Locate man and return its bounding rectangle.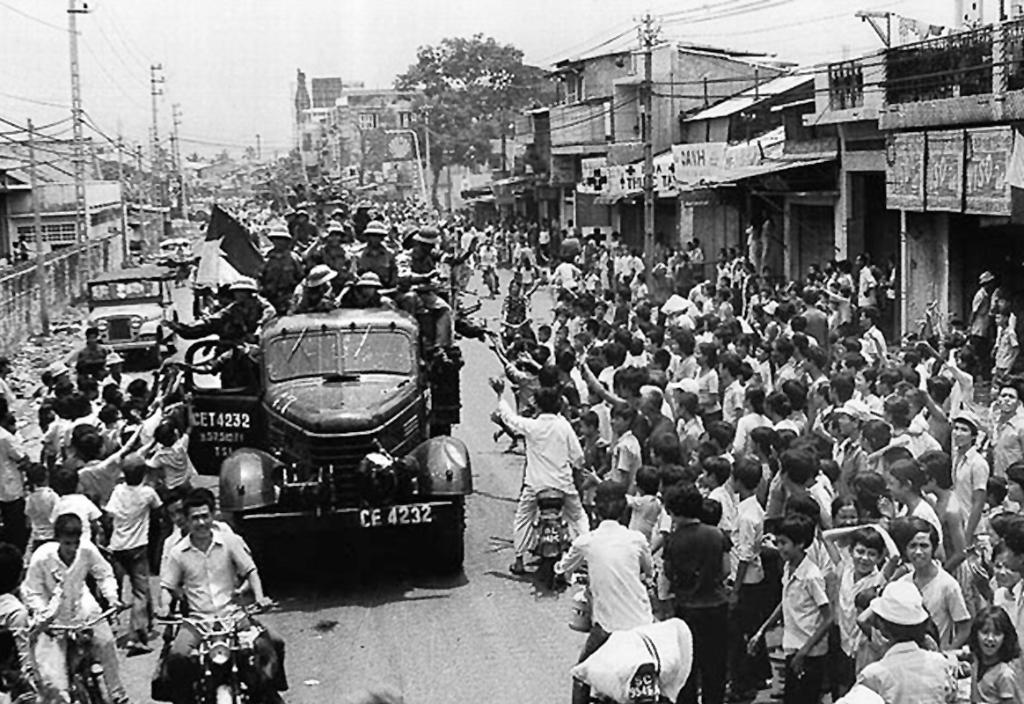
pyautogui.locateOnScreen(496, 382, 590, 568).
